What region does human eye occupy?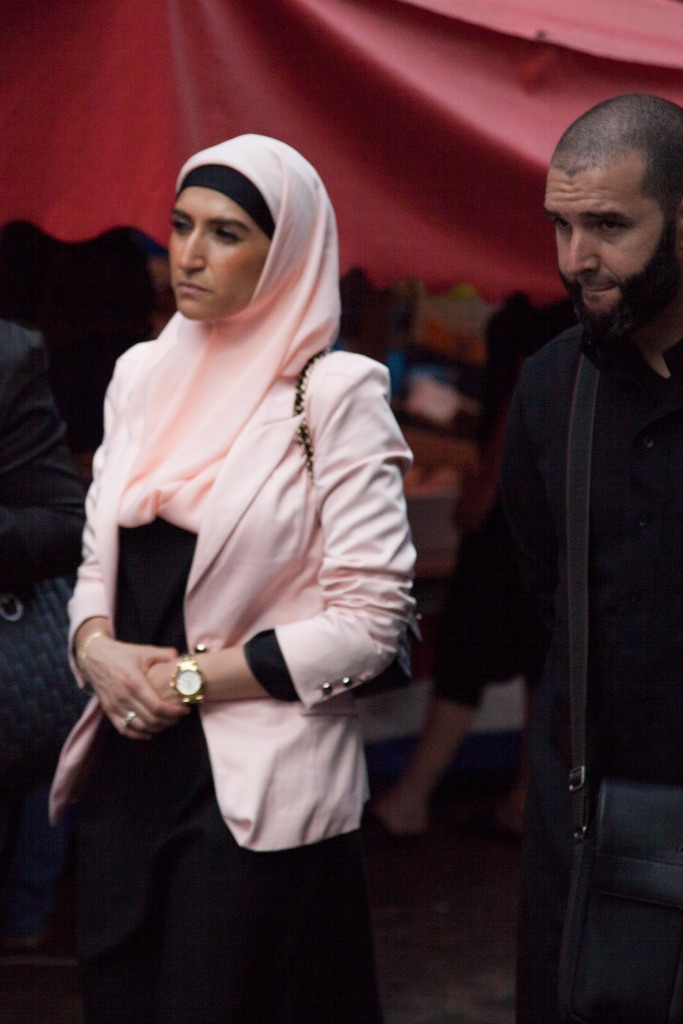
<box>593,218,625,239</box>.
